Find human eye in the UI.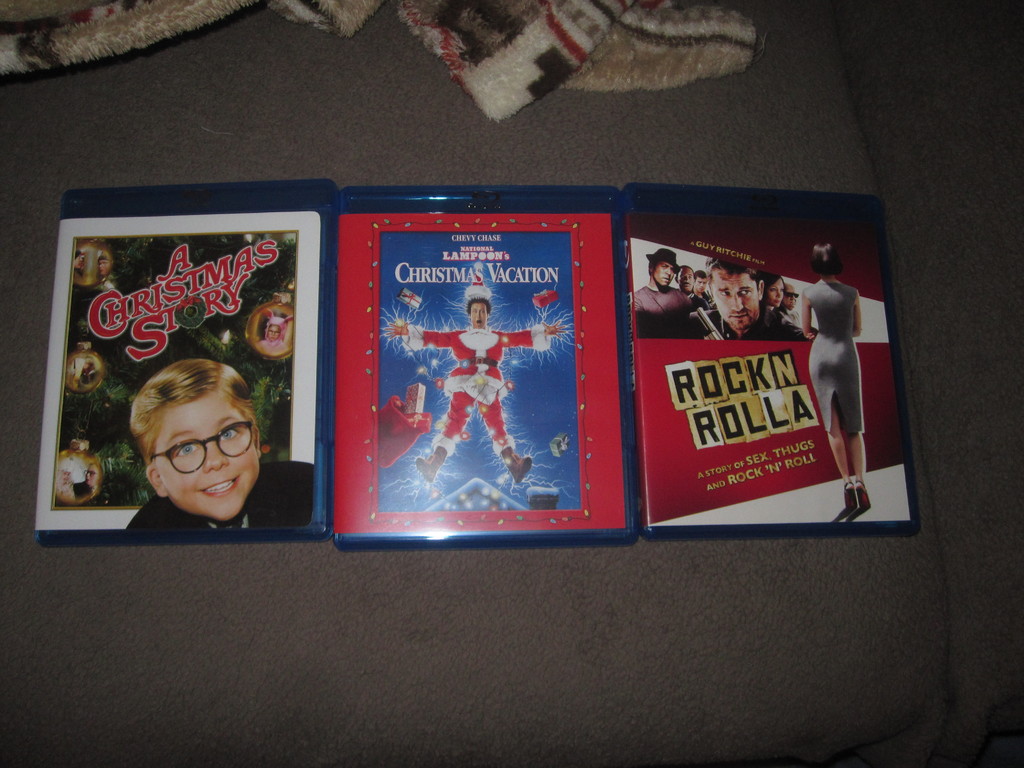
UI element at (left=659, top=262, right=668, bottom=269).
